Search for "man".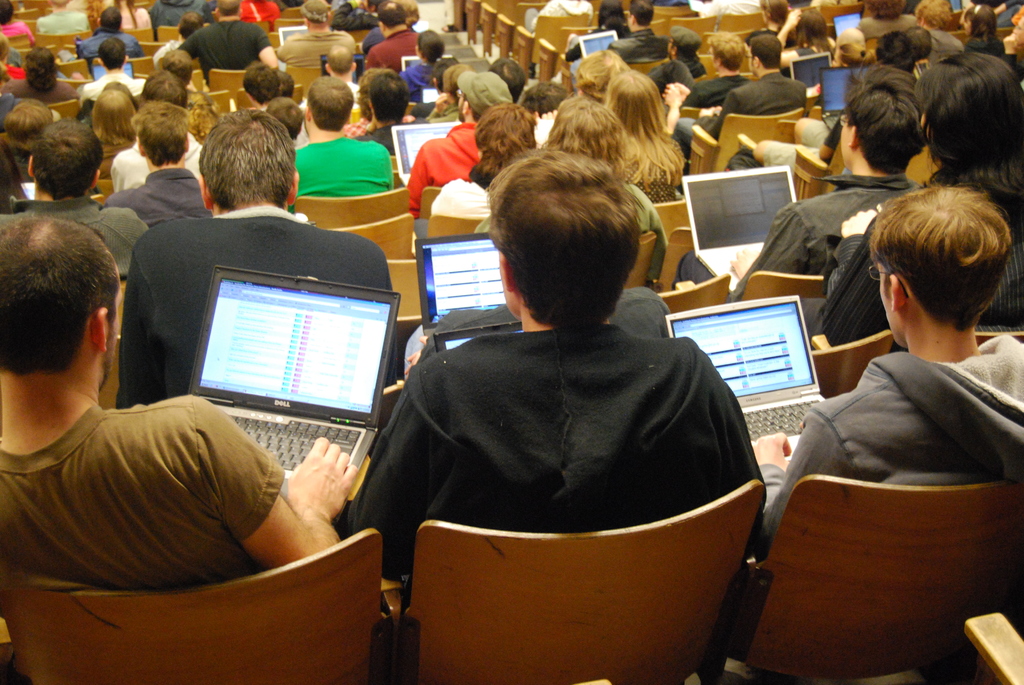
Found at 409:70:515:215.
